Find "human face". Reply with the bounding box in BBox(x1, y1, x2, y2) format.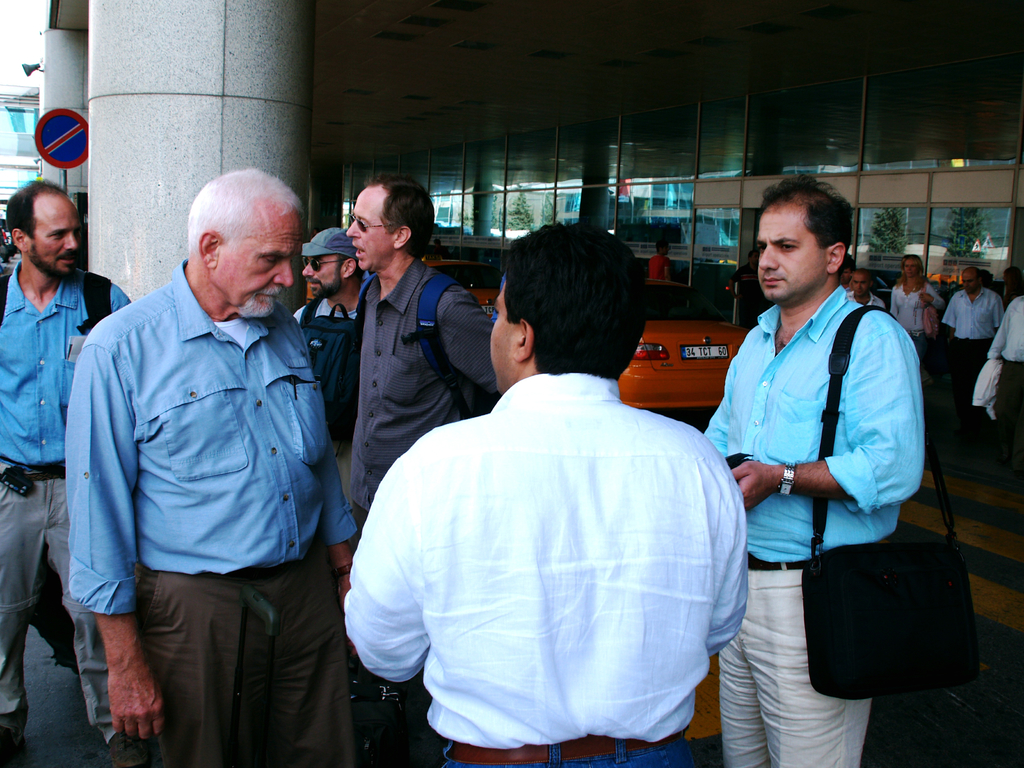
BBox(301, 254, 339, 298).
